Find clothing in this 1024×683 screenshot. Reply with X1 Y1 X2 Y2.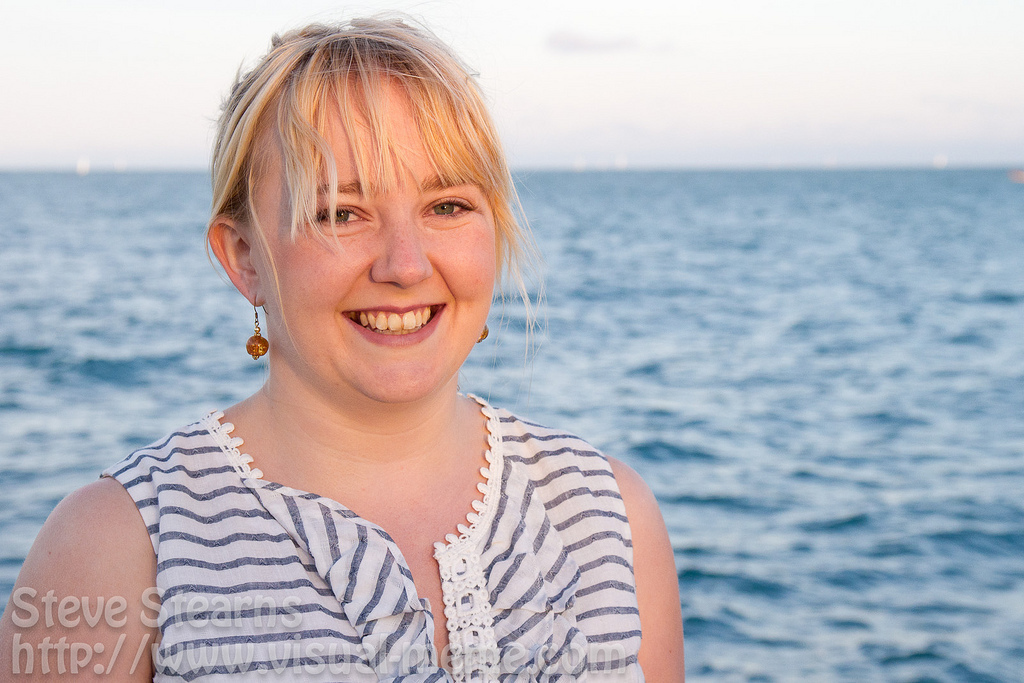
67 336 682 655.
